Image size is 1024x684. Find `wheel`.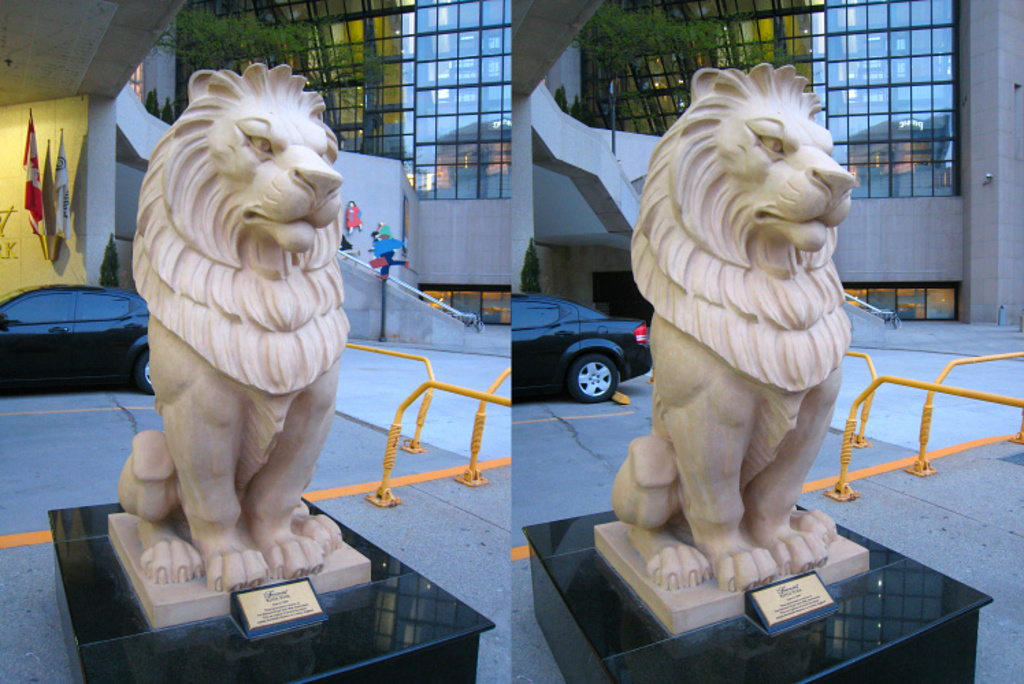
detection(565, 347, 620, 404).
